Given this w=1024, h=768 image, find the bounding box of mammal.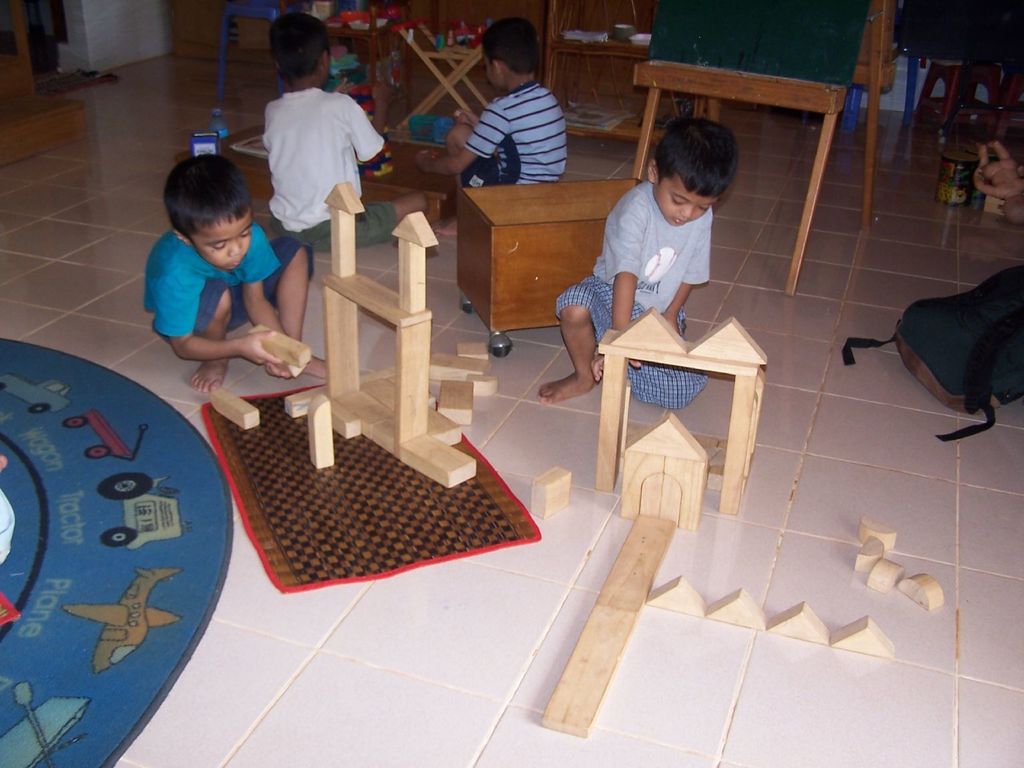
[left=535, top=114, right=742, bottom=403].
